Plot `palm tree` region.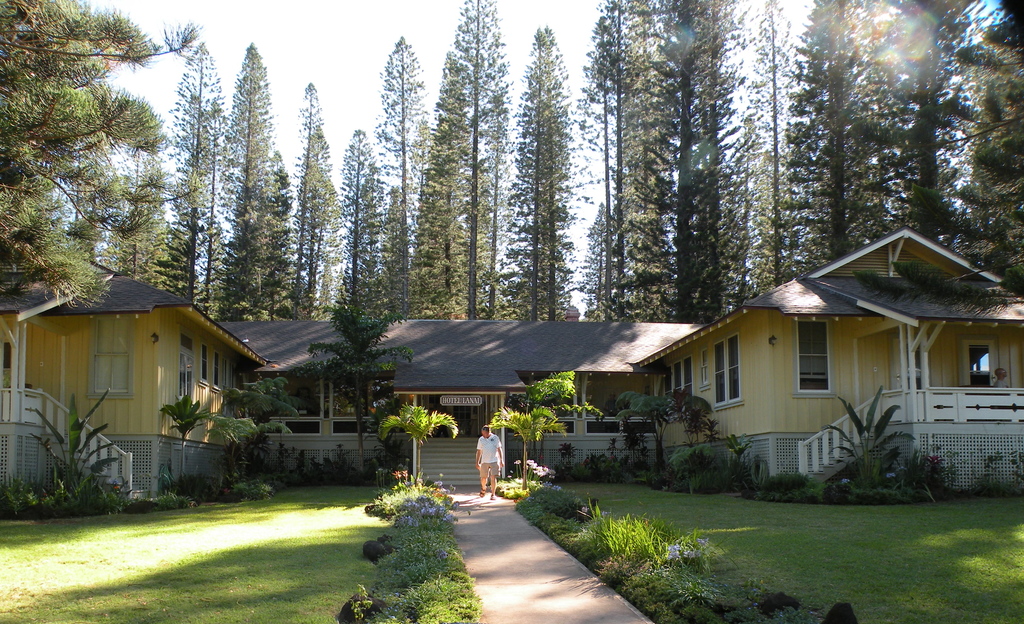
Plotted at select_region(378, 406, 456, 488).
